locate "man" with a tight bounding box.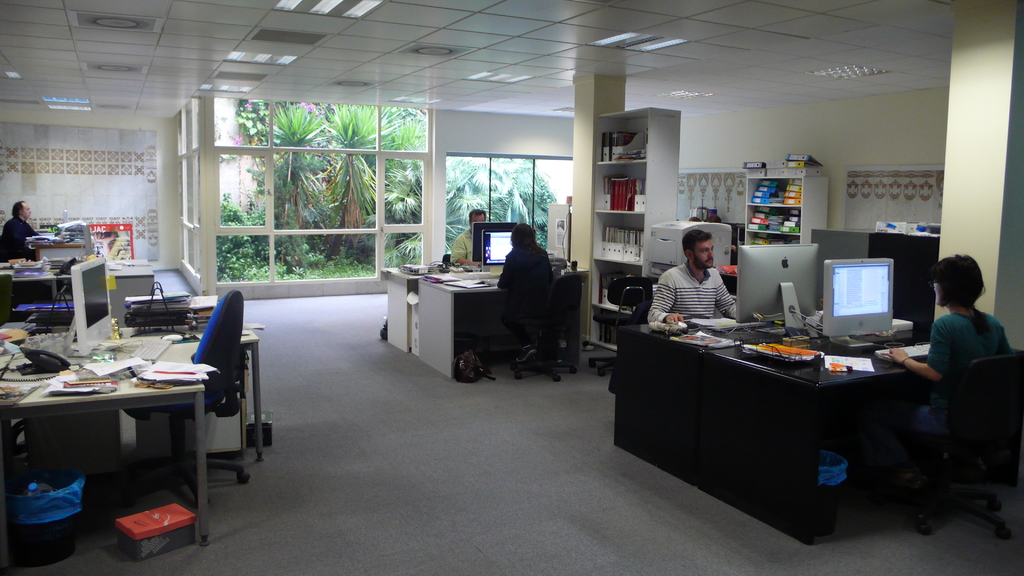
446:204:489:268.
